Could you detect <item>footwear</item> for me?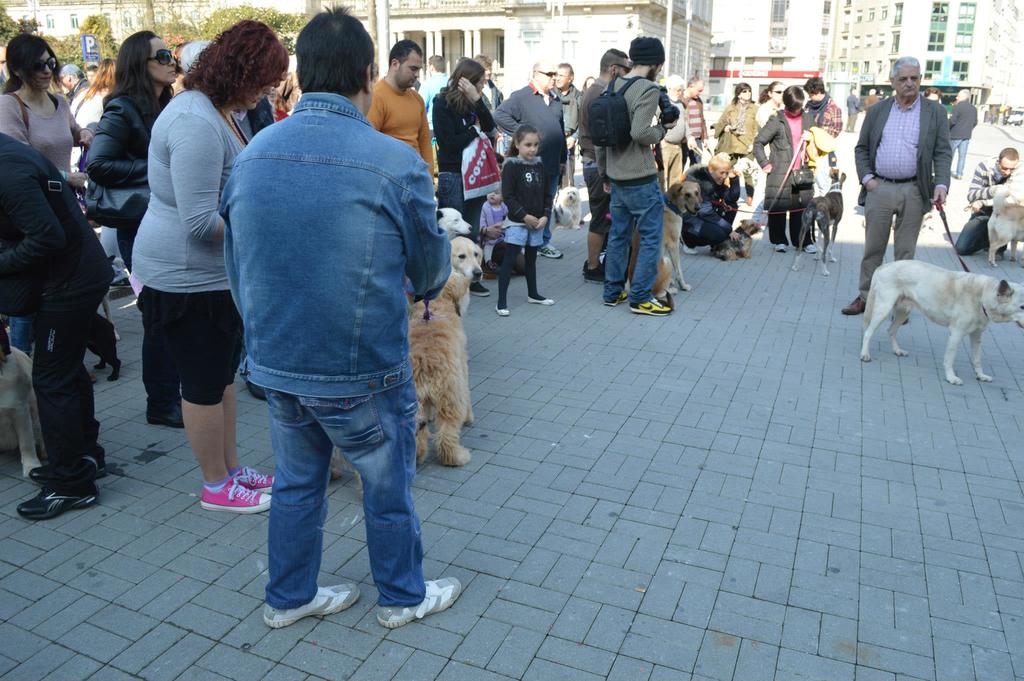
Detection result: (x1=29, y1=465, x2=106, y2=486).
